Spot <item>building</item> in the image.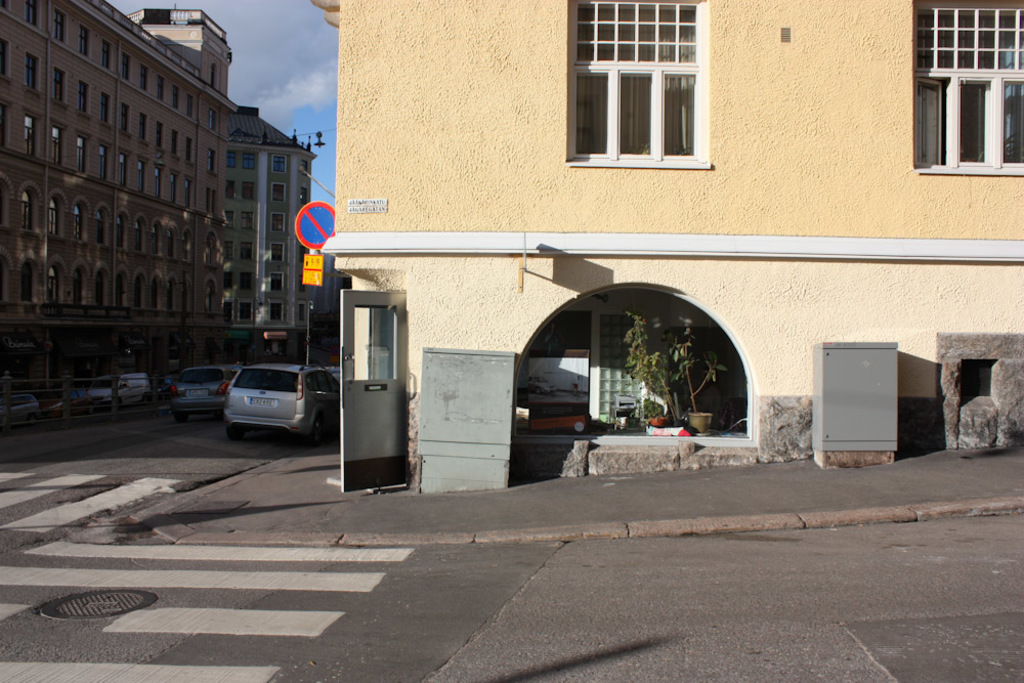
<item>building</item> found at l=311, t=0, r=1023, b=490.
